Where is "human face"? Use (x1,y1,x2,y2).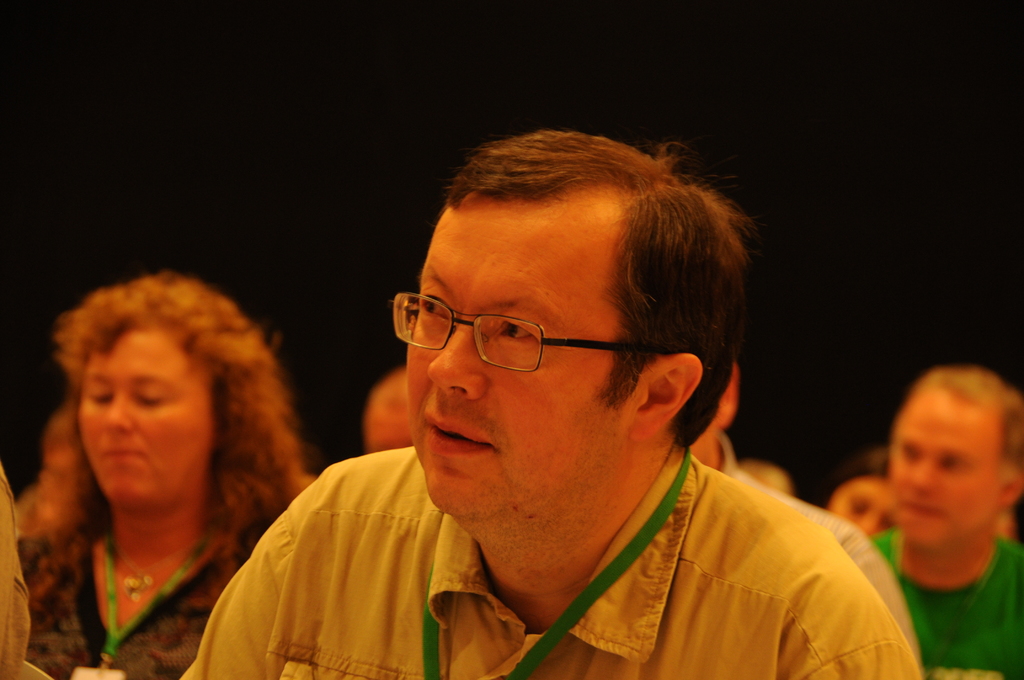
(401,198,654,509).
